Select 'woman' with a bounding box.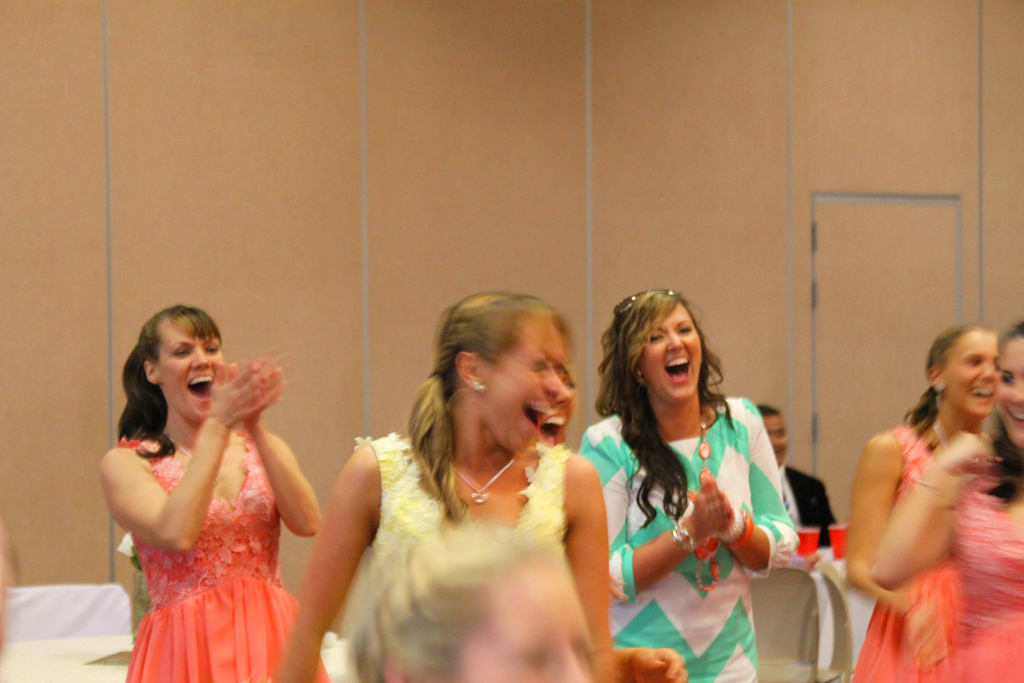
bbox(863, 320, 1023, 682).
